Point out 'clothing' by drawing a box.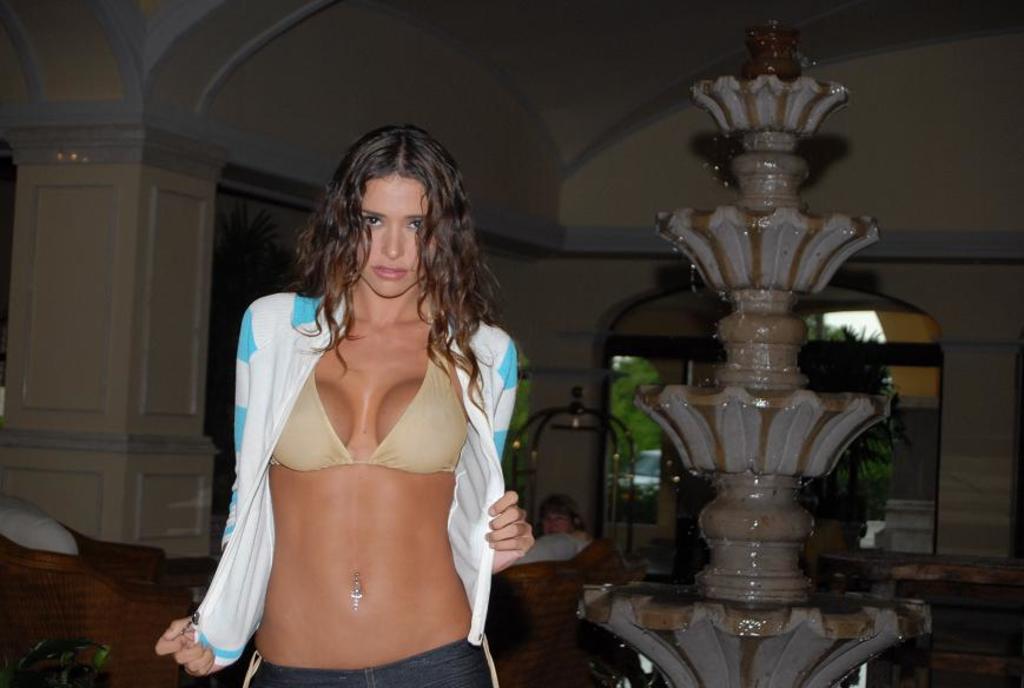
box(214, 277, 508, 655).
